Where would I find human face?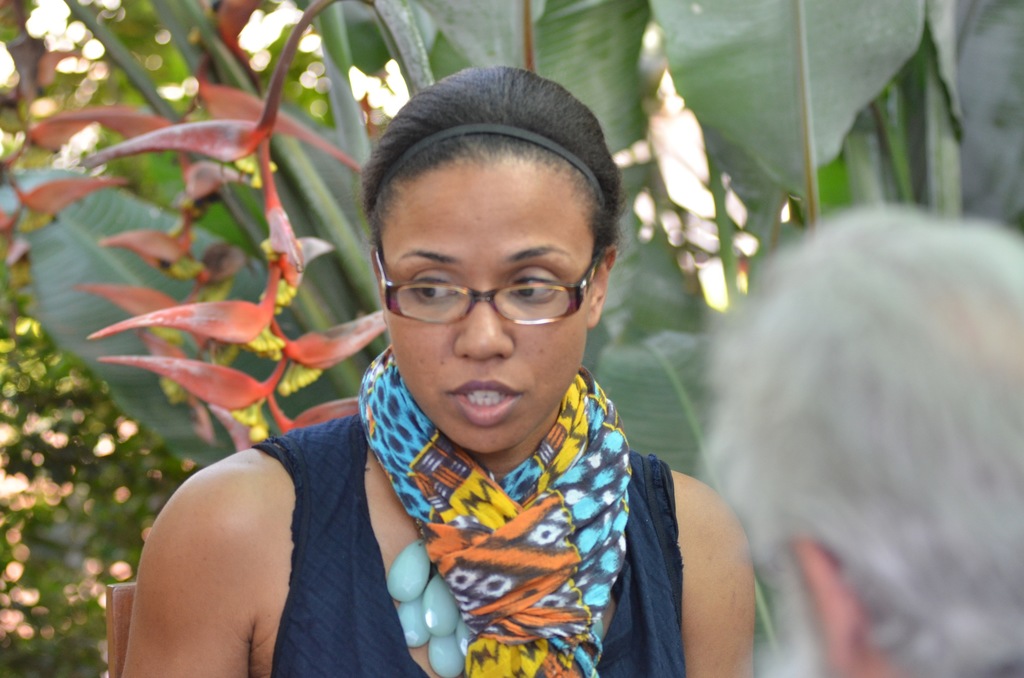
At 377,163,595,454.
